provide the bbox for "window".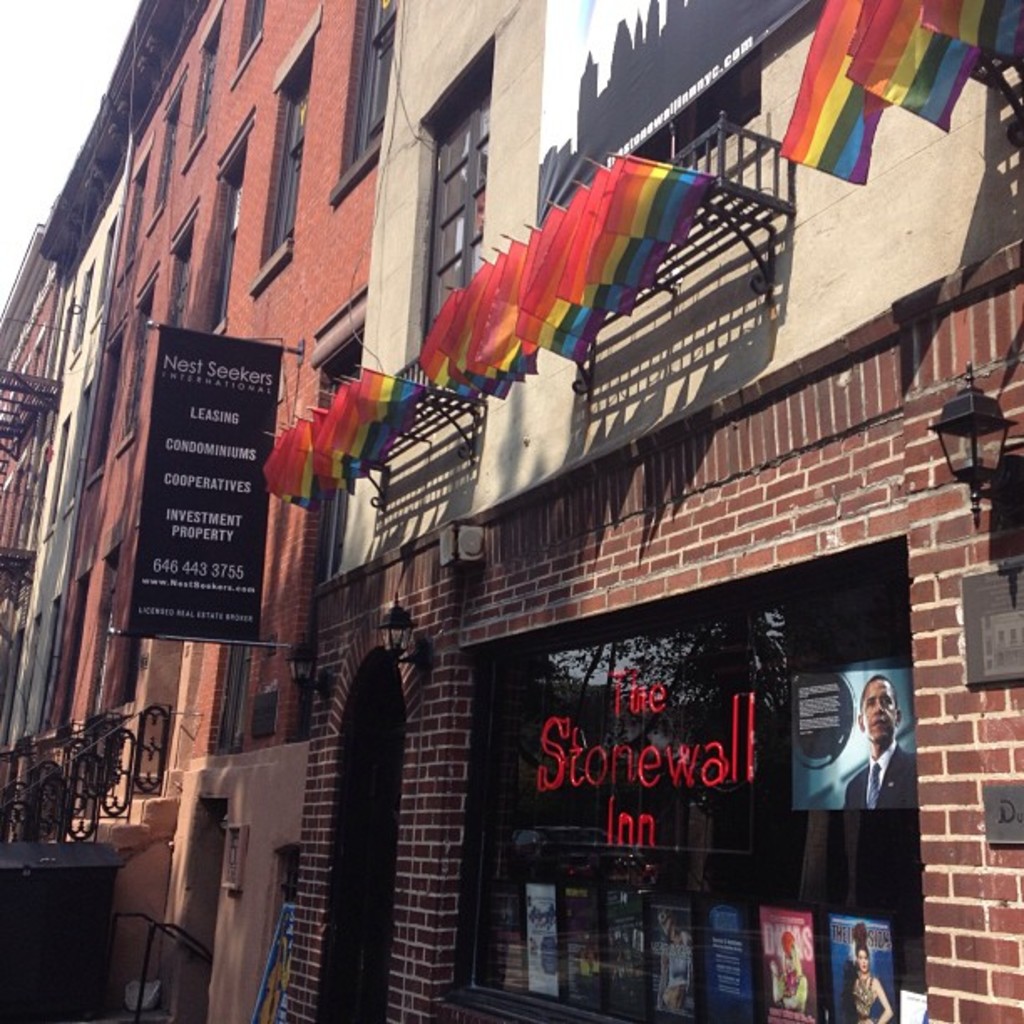
223, 0, 253, 99.
